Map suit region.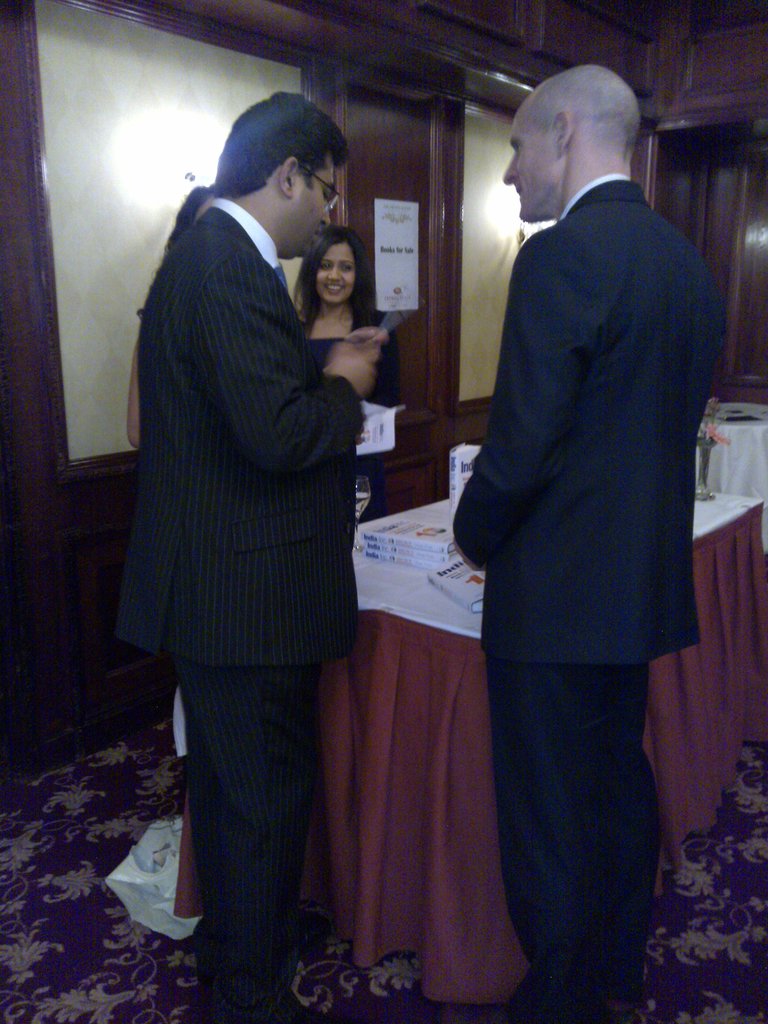
Mapped to select_region(447, 41, 714, 1002).
